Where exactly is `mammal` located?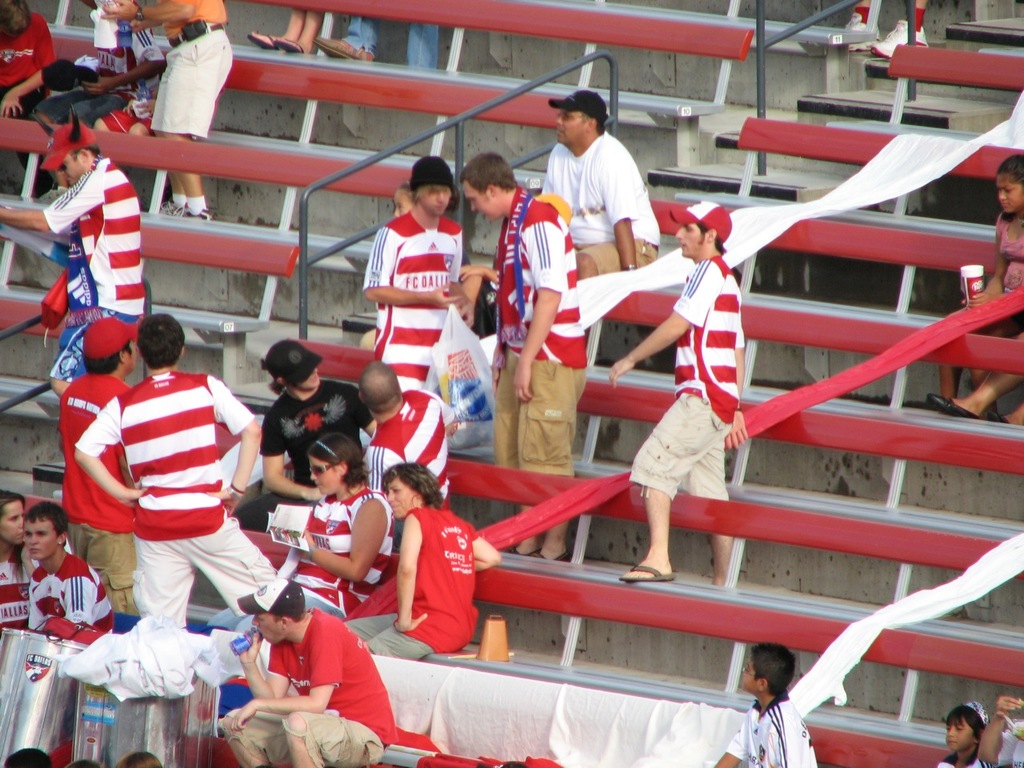
Its bounding box is select_region(42, 0, 168, 137).
